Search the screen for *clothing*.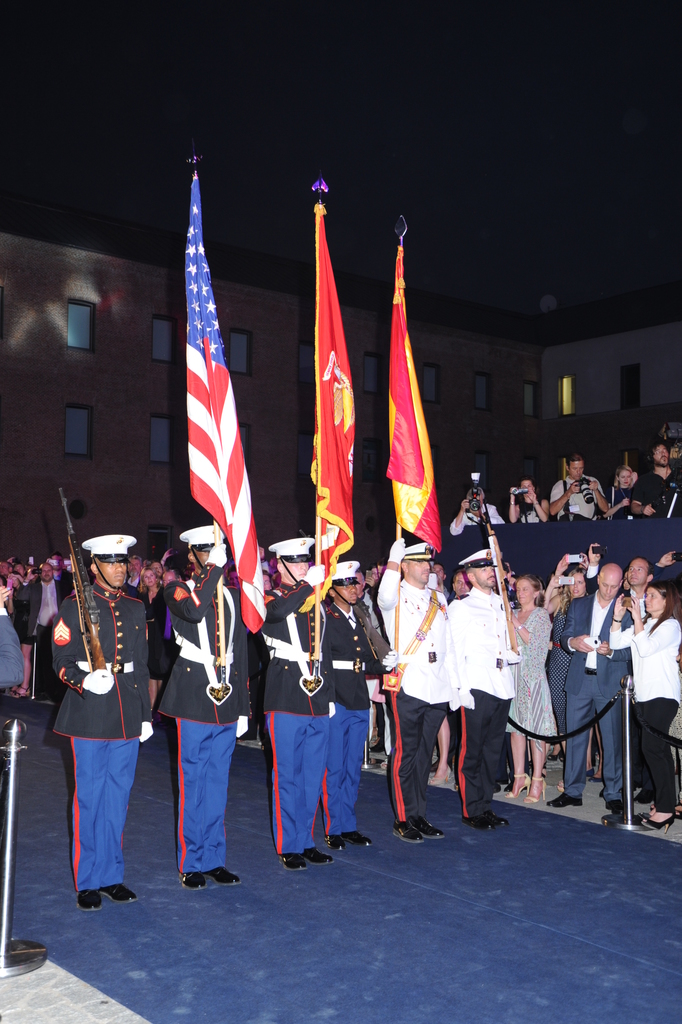
Found at [45, 580, 155, 889].
